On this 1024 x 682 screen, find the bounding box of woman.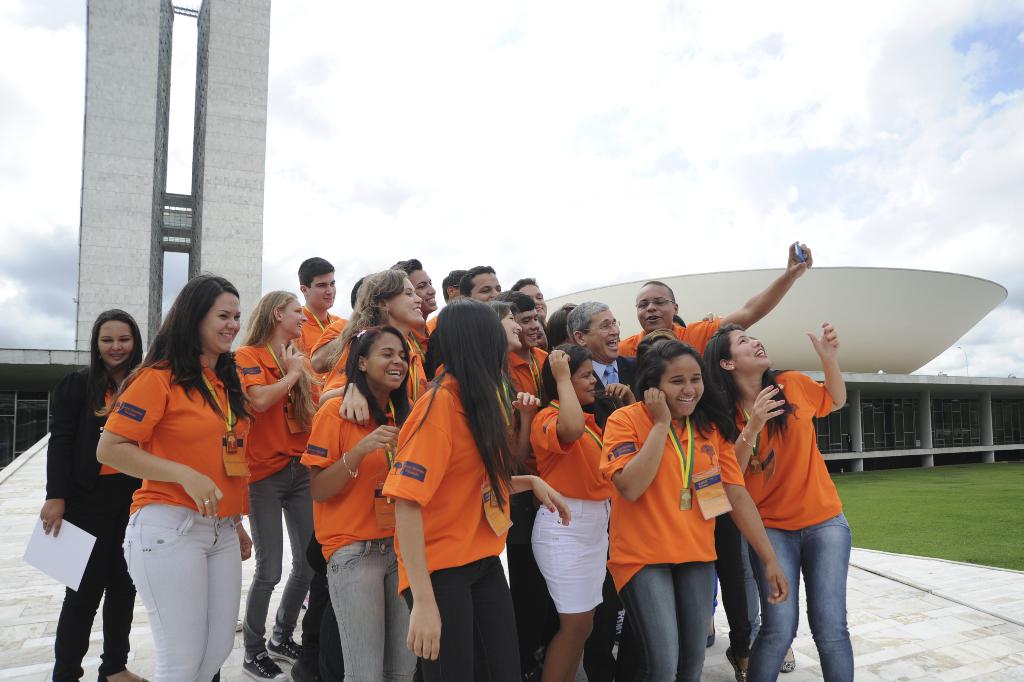
Bounding box: [left=484, top=300, right=542, bottom=474].
